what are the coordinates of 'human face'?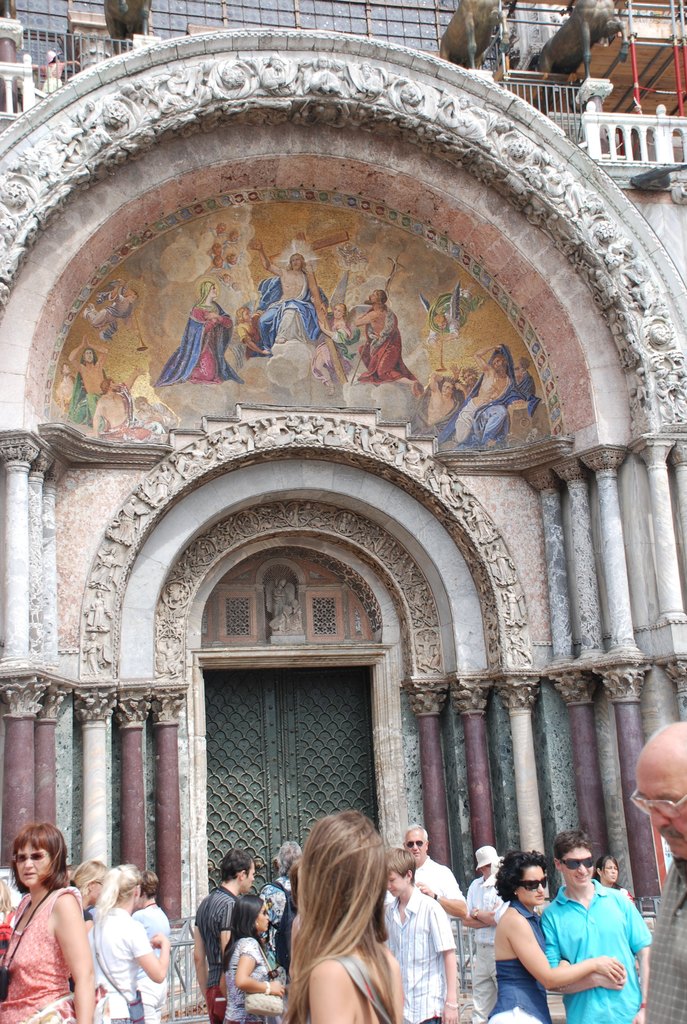
<box>256,903,268,931</box>.
